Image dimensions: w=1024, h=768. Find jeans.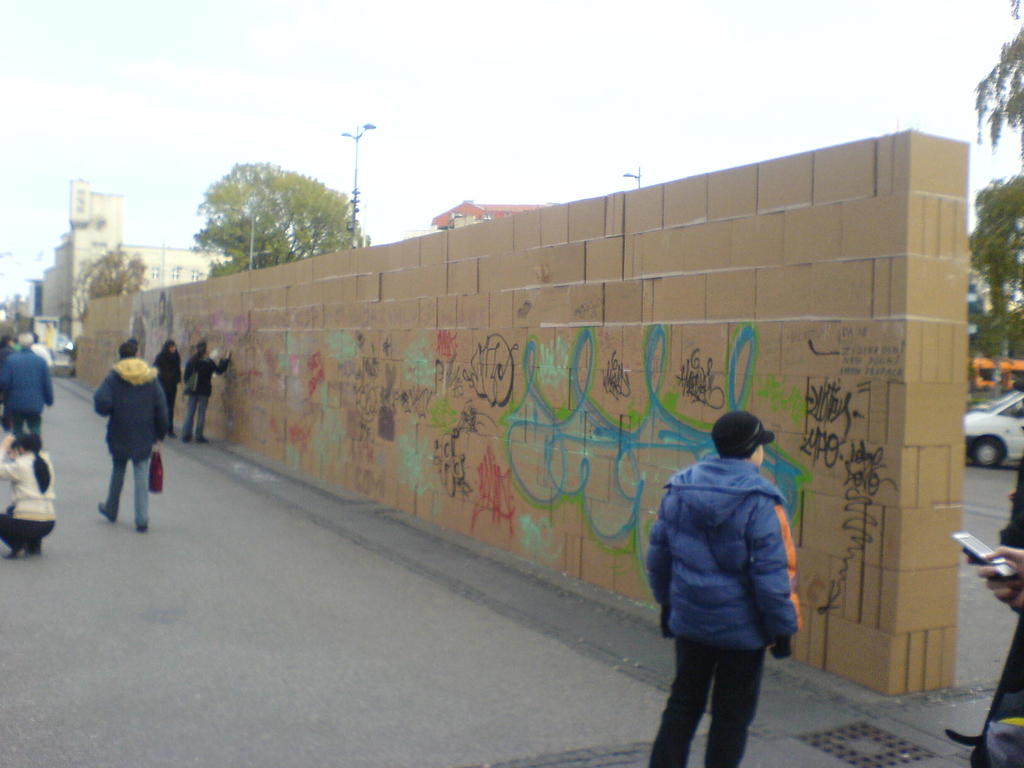
183:397:207:441.
